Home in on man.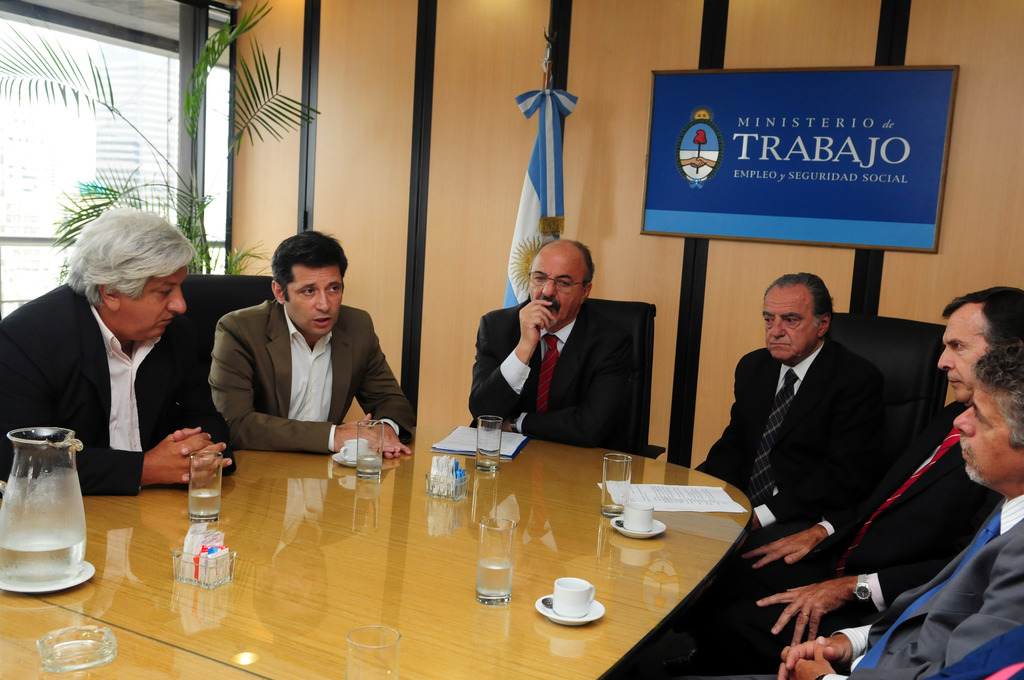
Homed in at [184,242,403,468].
